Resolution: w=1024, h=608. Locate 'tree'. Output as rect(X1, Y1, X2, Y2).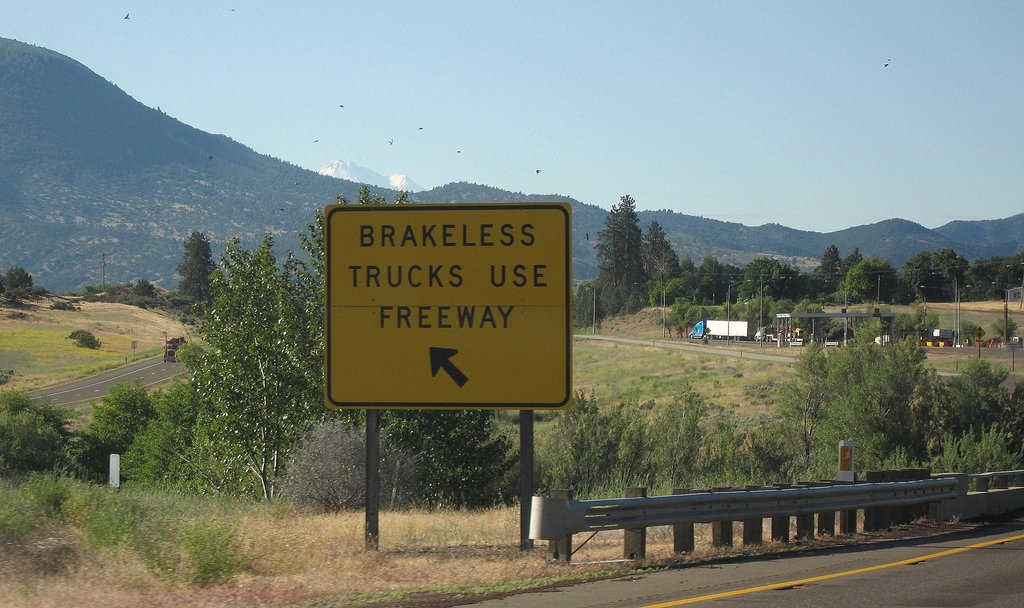
rect(177, 229, 222, 310).
